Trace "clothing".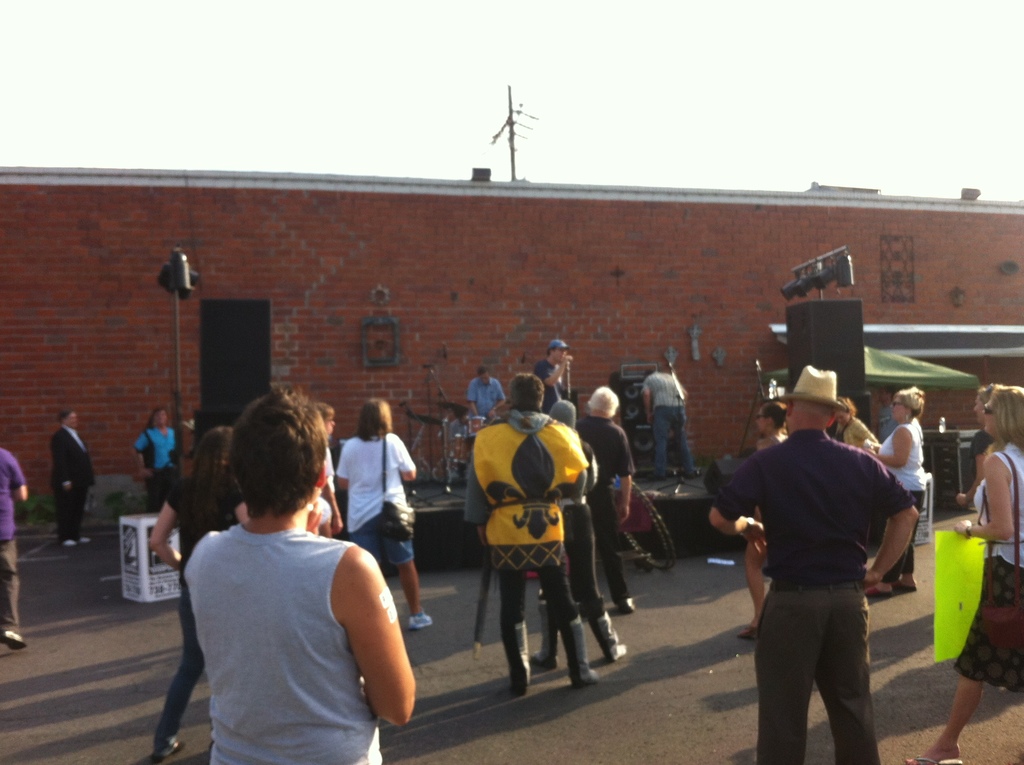
Traced to (168, 501, 404, 744).
